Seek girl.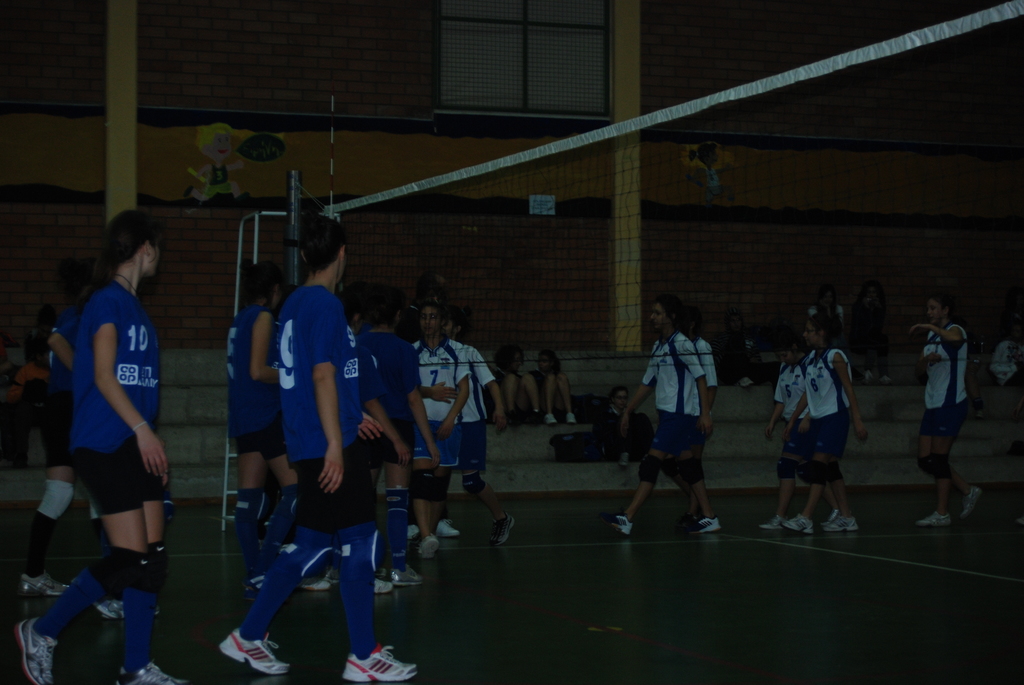
x1=529, y1=350, x2=570, y2=423.
